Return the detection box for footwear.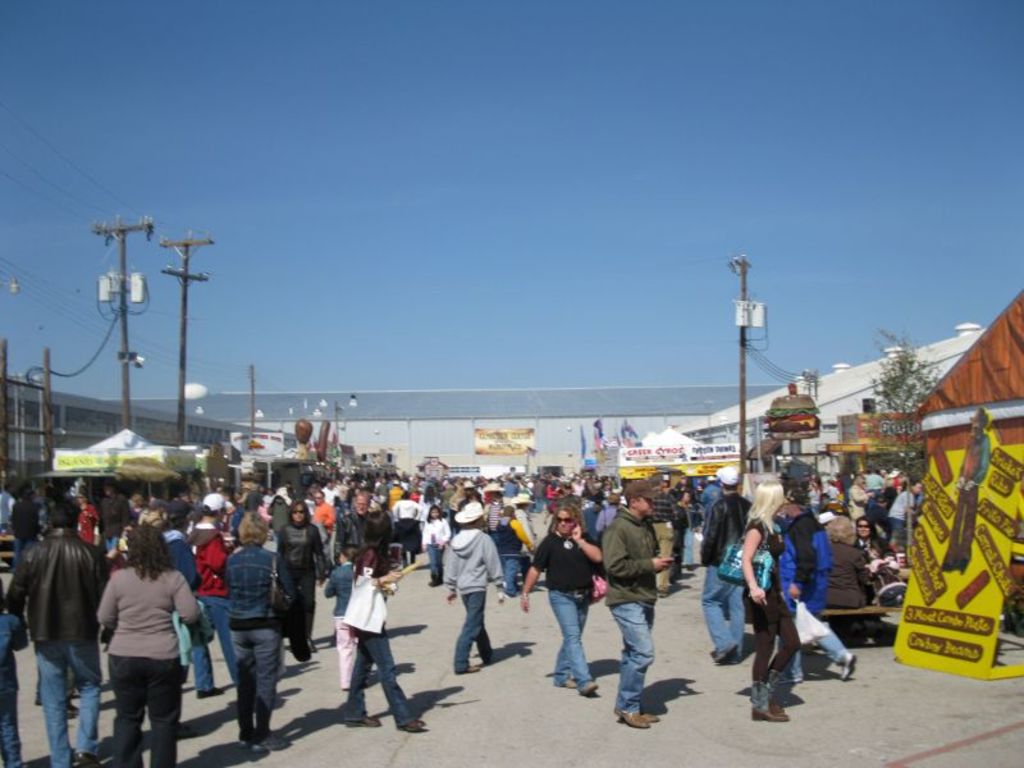
[645, 709, 663, 724].
